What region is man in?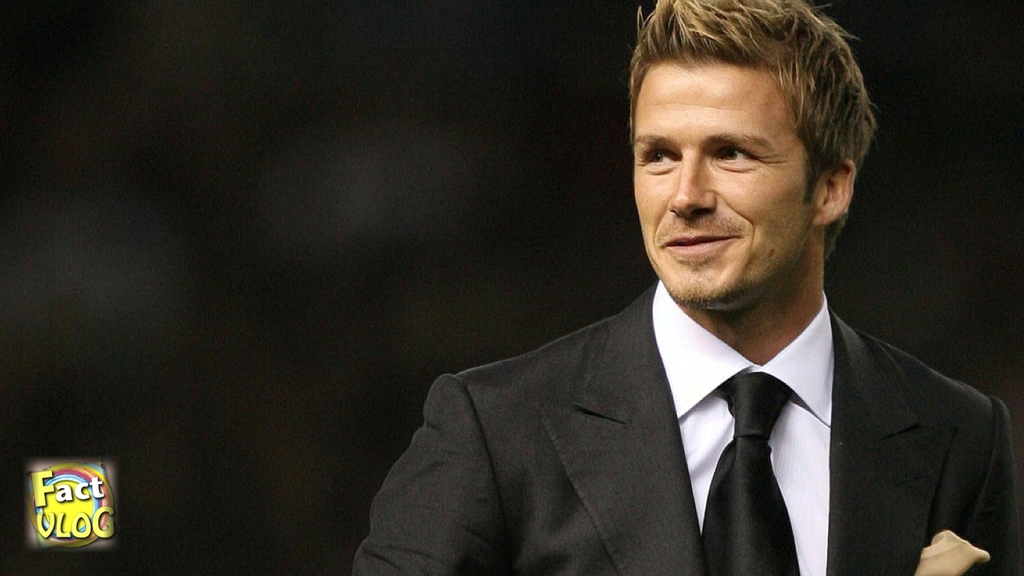
{"x1": 343, "y1": 28, "x2": 1014, "y2": 570}.
